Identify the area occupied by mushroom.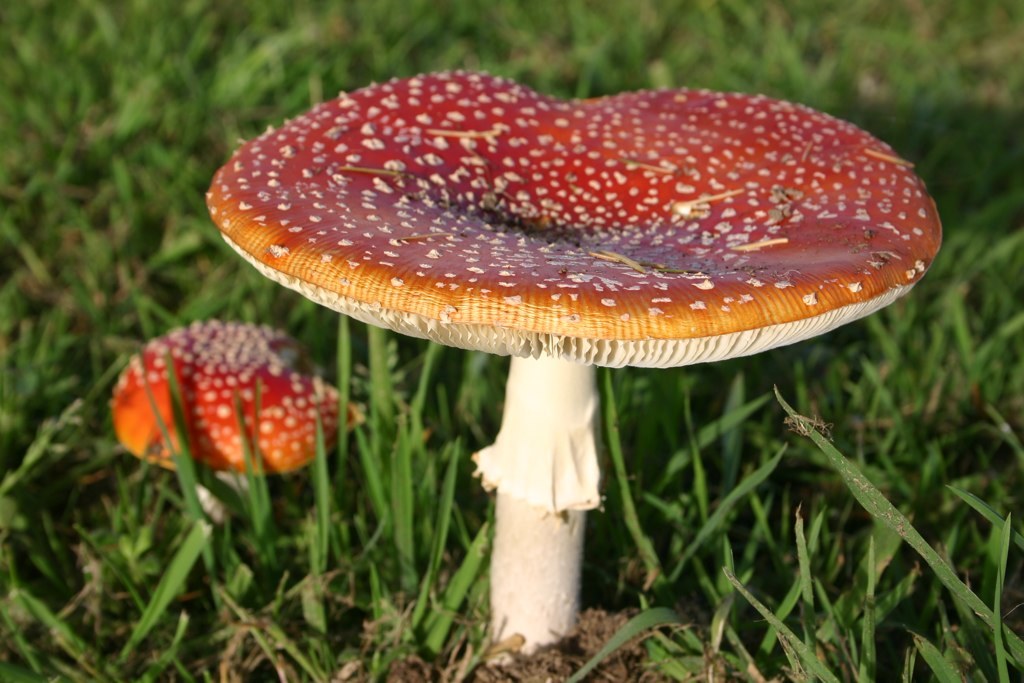
Area: crop(110, 316, 364, 527).
